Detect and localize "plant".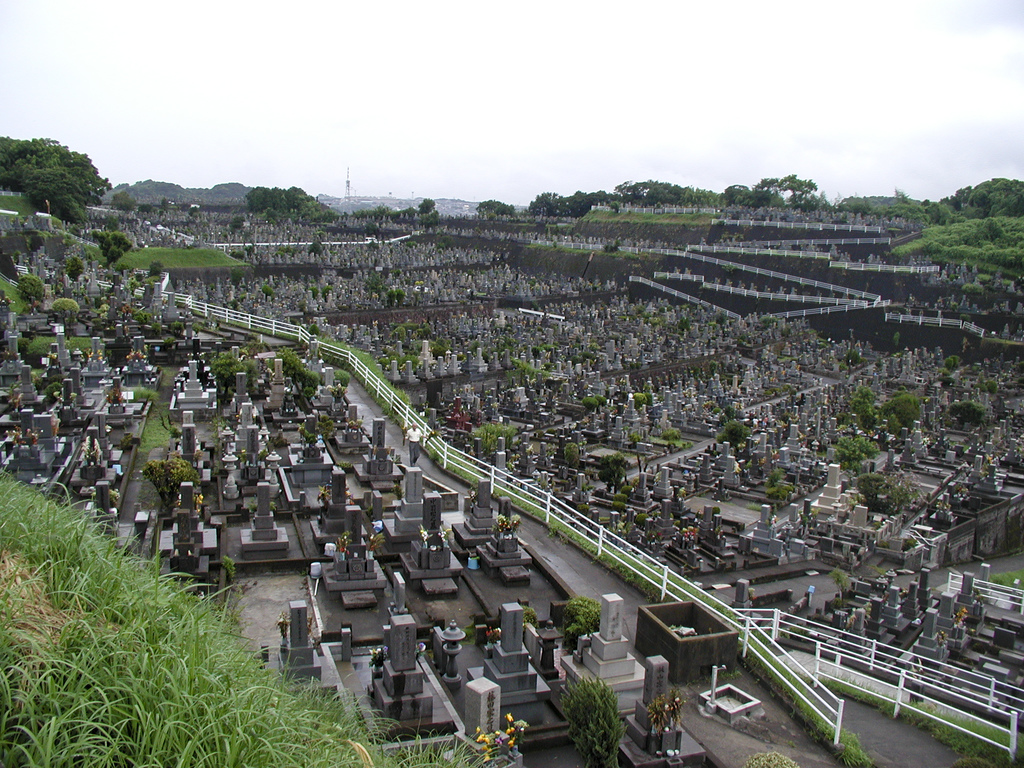
Localized at box(985, 379, 998, 395).
